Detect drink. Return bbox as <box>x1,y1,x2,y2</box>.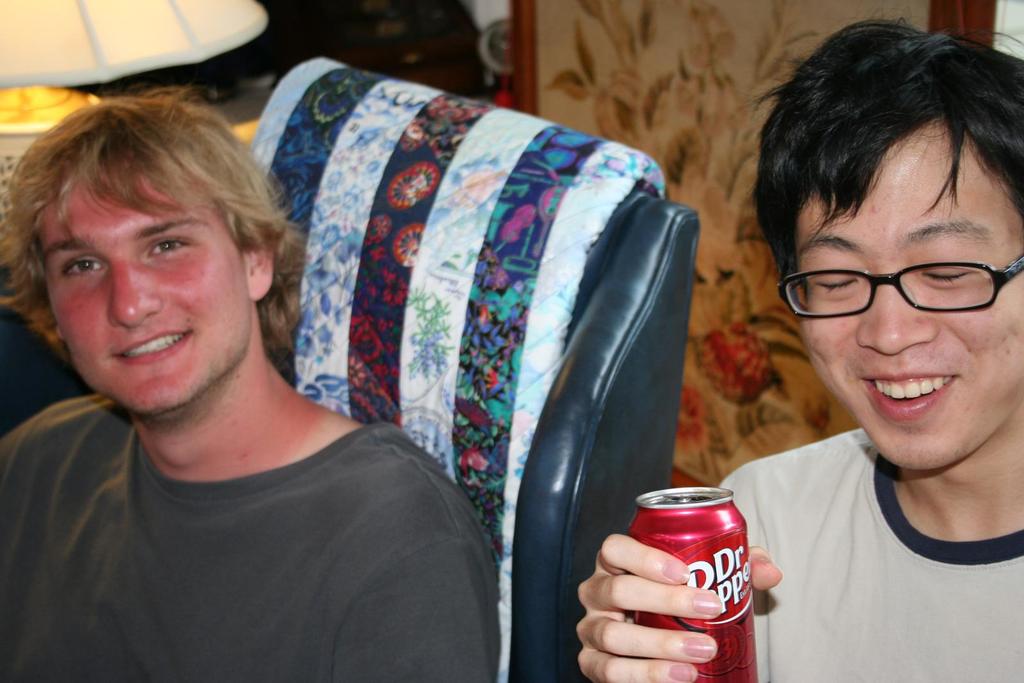
<box>608,495,767,654</box>.
